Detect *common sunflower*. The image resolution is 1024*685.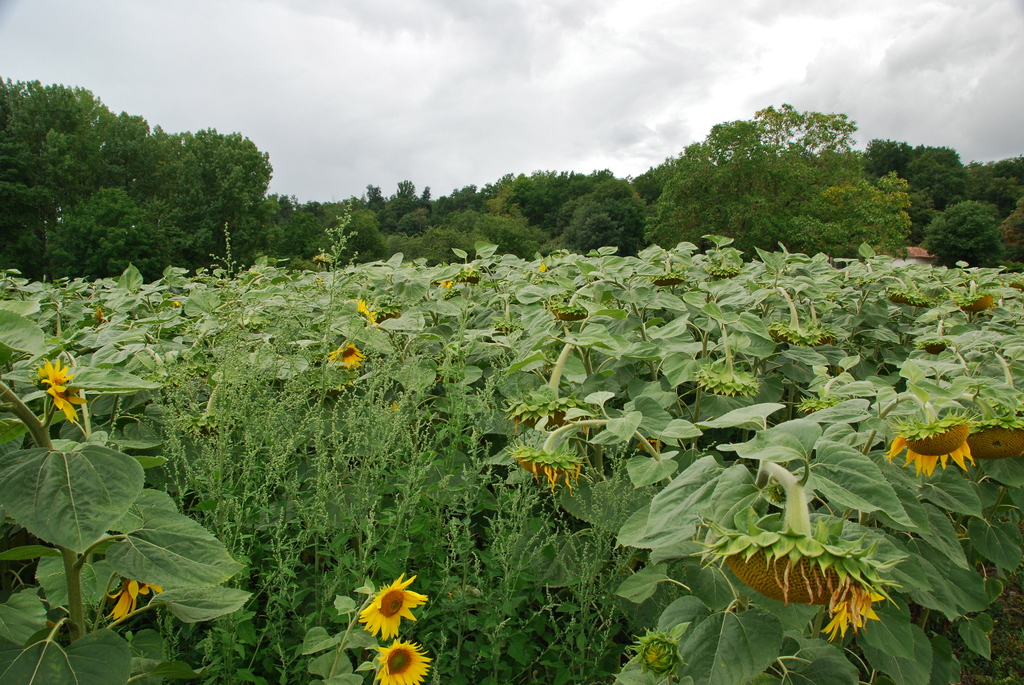
rect(109, 569, 153, 623).
